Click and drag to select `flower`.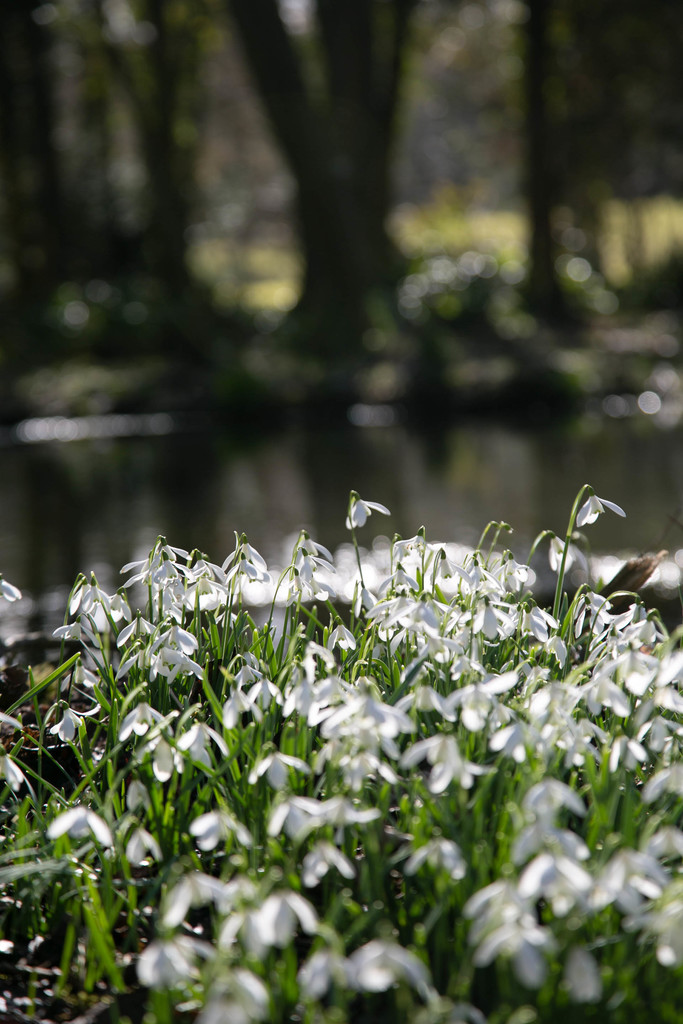
Selection: box=[341, 490, 397, 527].
